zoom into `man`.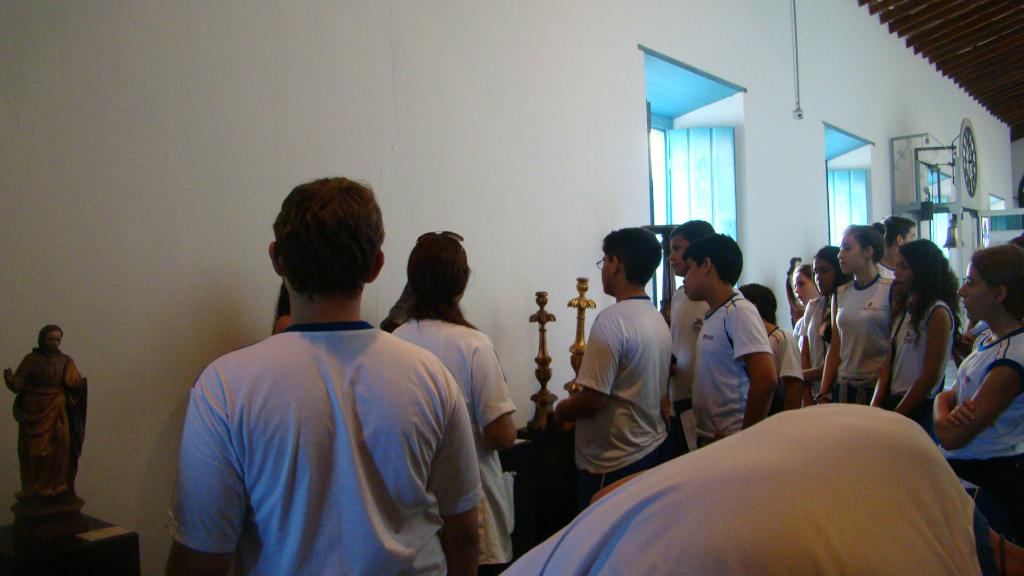
Zoom target: locate(548, 227, 665, 498).
